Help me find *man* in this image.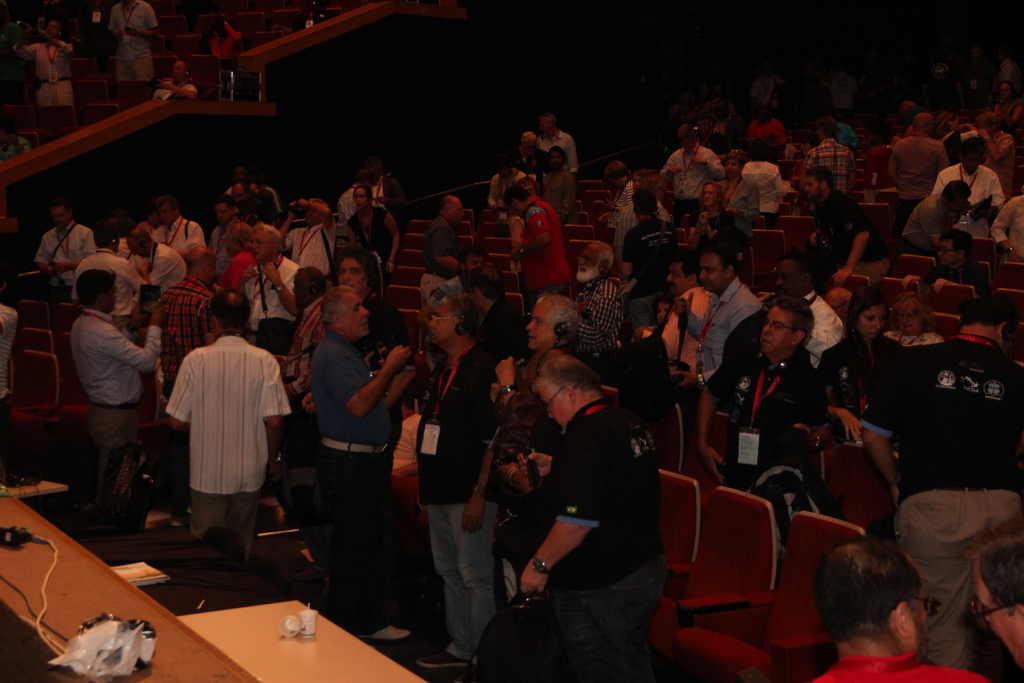
Found it: (left=884, top=110, right=950, bottom=225).
